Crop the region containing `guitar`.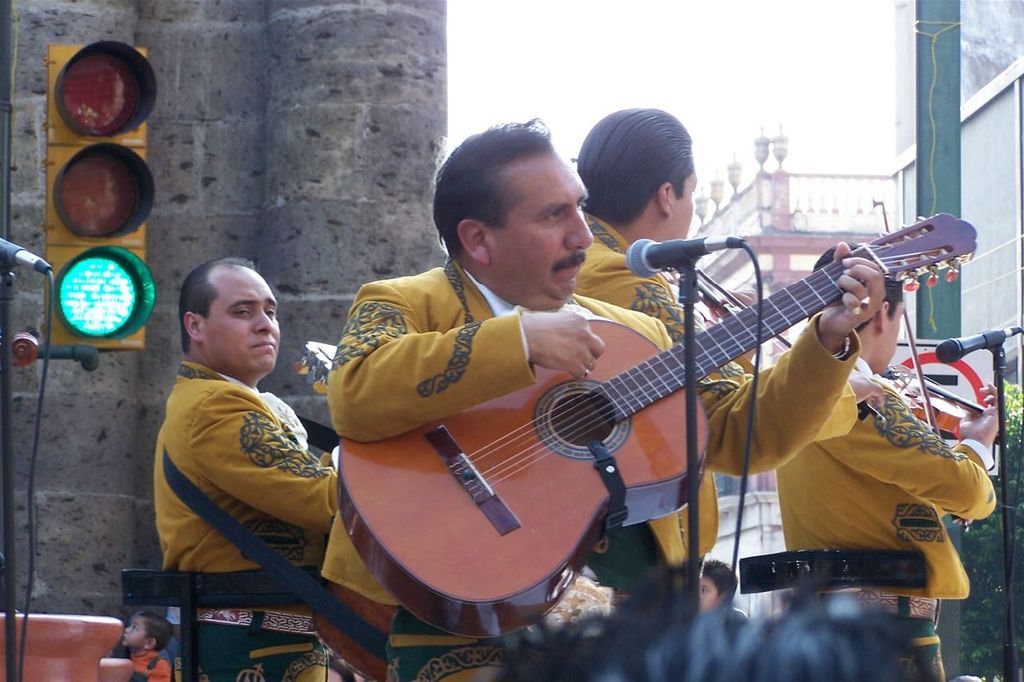
Crop region: (x1=337, y1=215, x2=978, y2=640).
